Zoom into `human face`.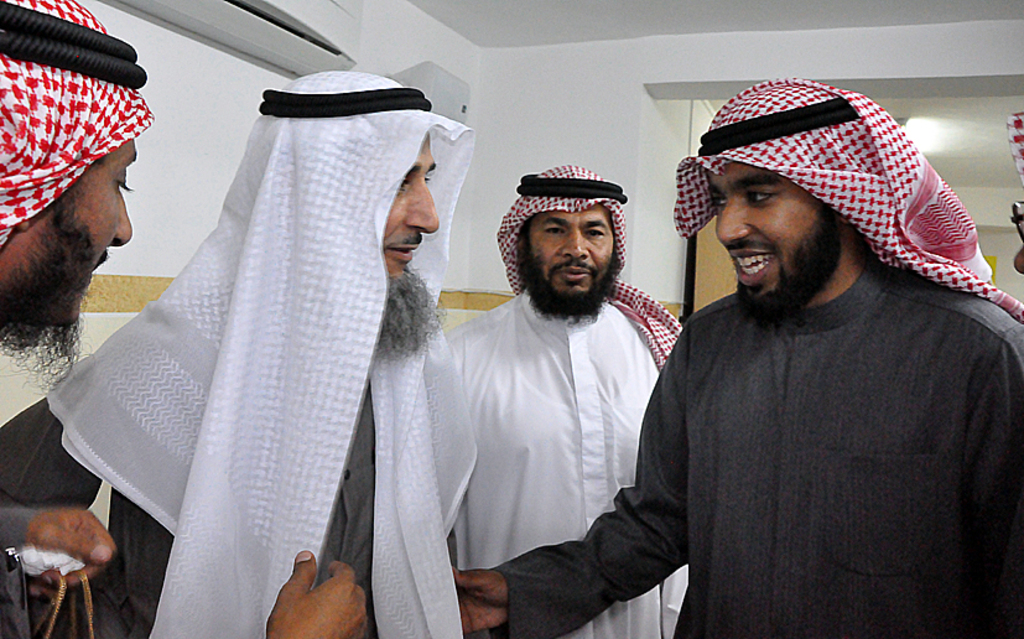
Zoom target: bbox(705, 163, 836, 322).
